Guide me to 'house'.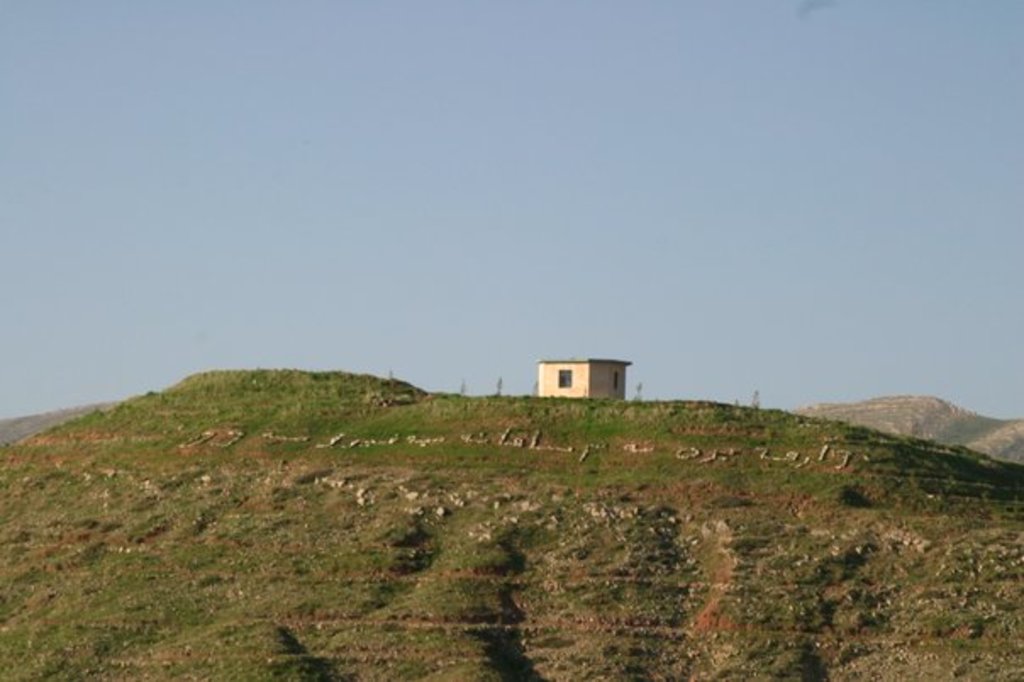
Guidance: 534 338 641 411.
